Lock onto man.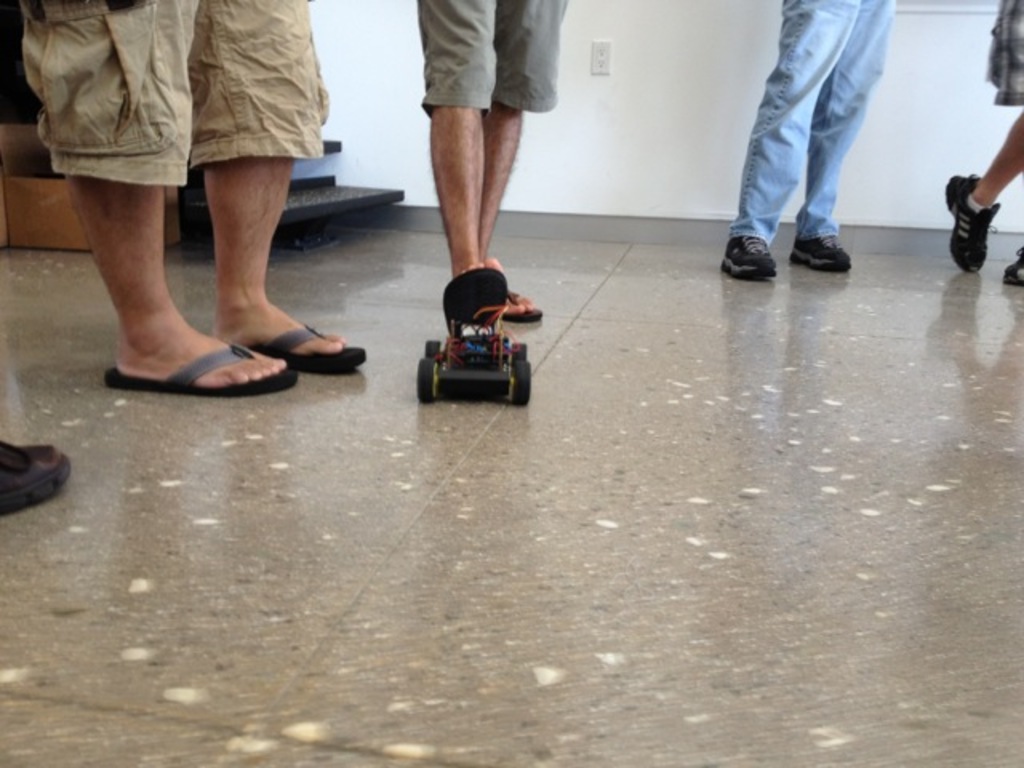
Locked: [18,0,370,400].
